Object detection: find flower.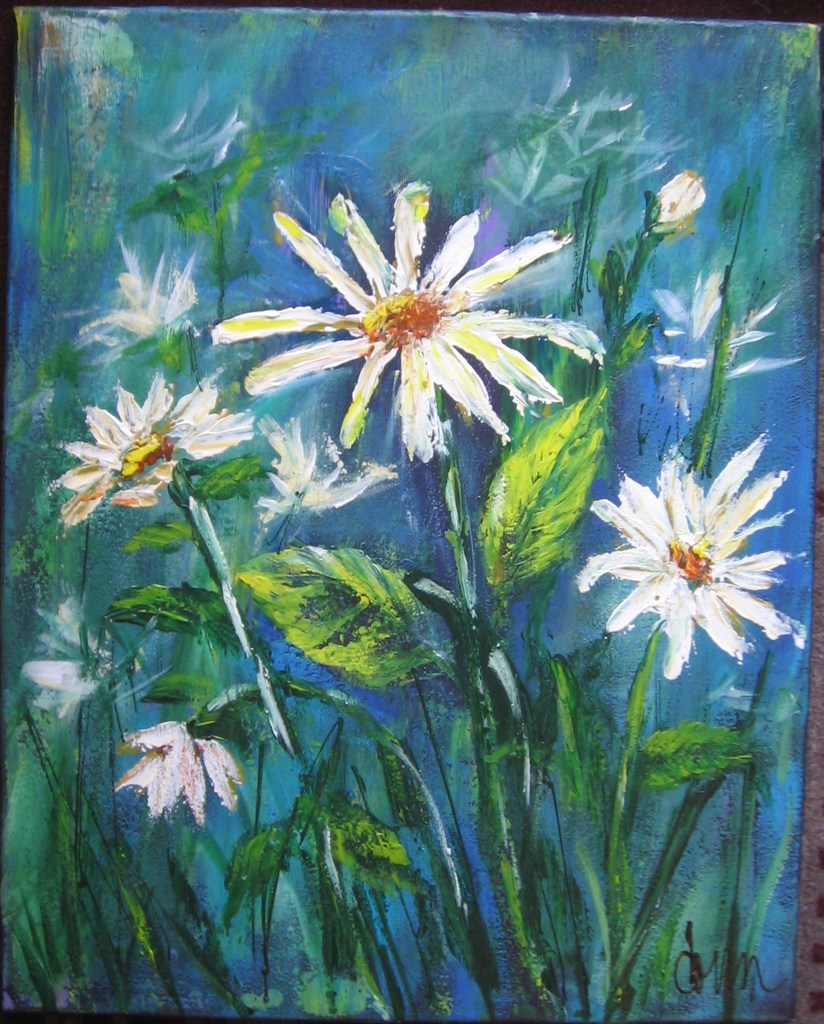
105/718/243/823.
